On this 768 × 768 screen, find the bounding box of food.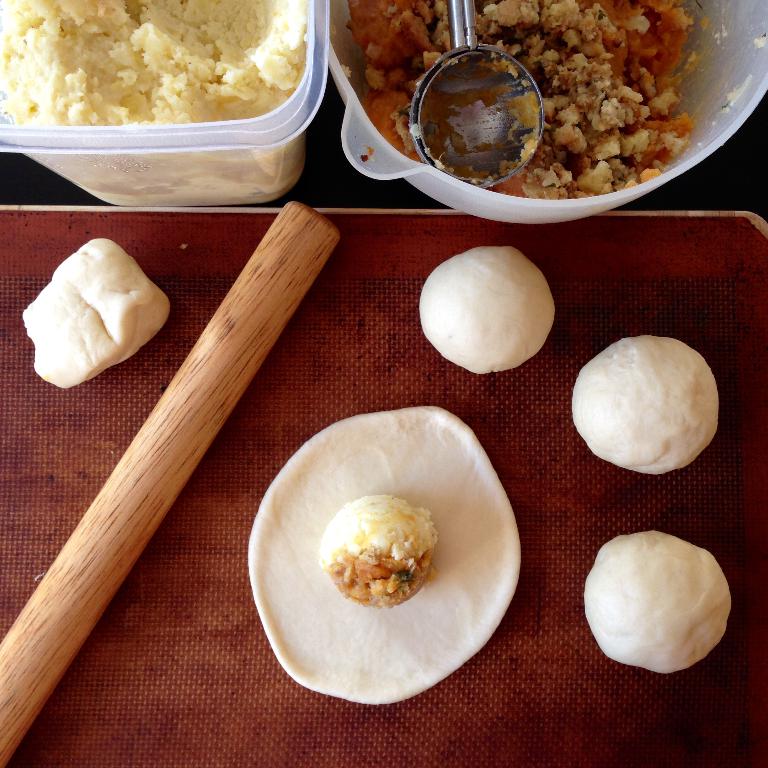
Bounding box: select_region(340, 0, 708, 204).
